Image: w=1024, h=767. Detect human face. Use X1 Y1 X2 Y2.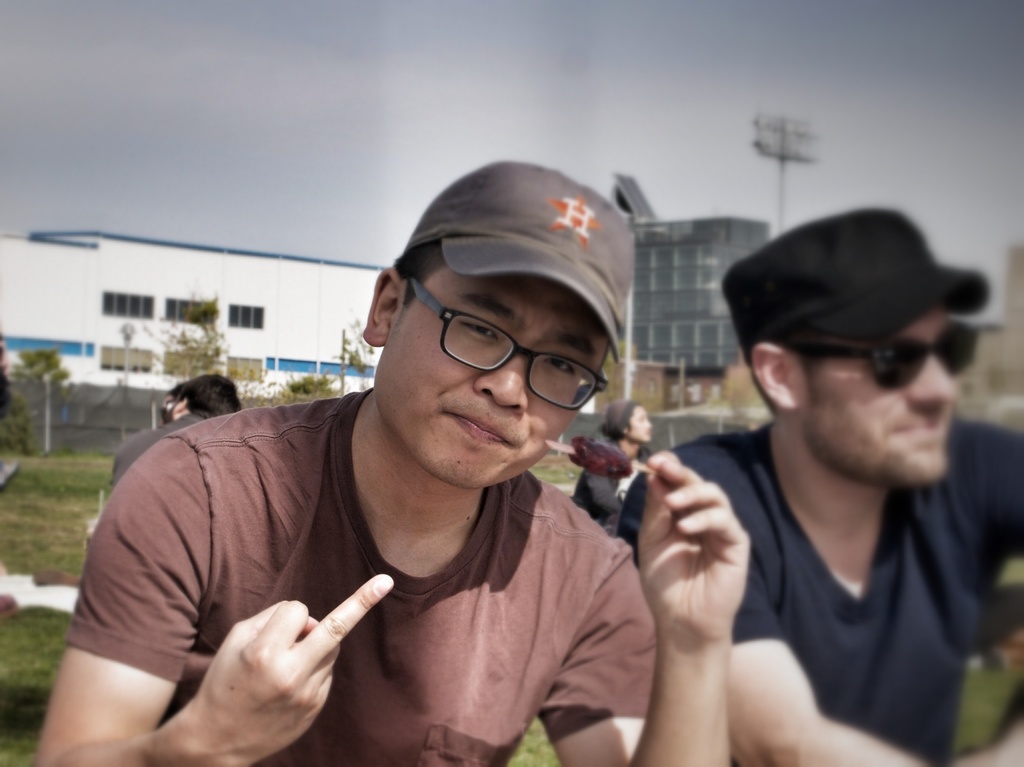
626 403 653 445.
